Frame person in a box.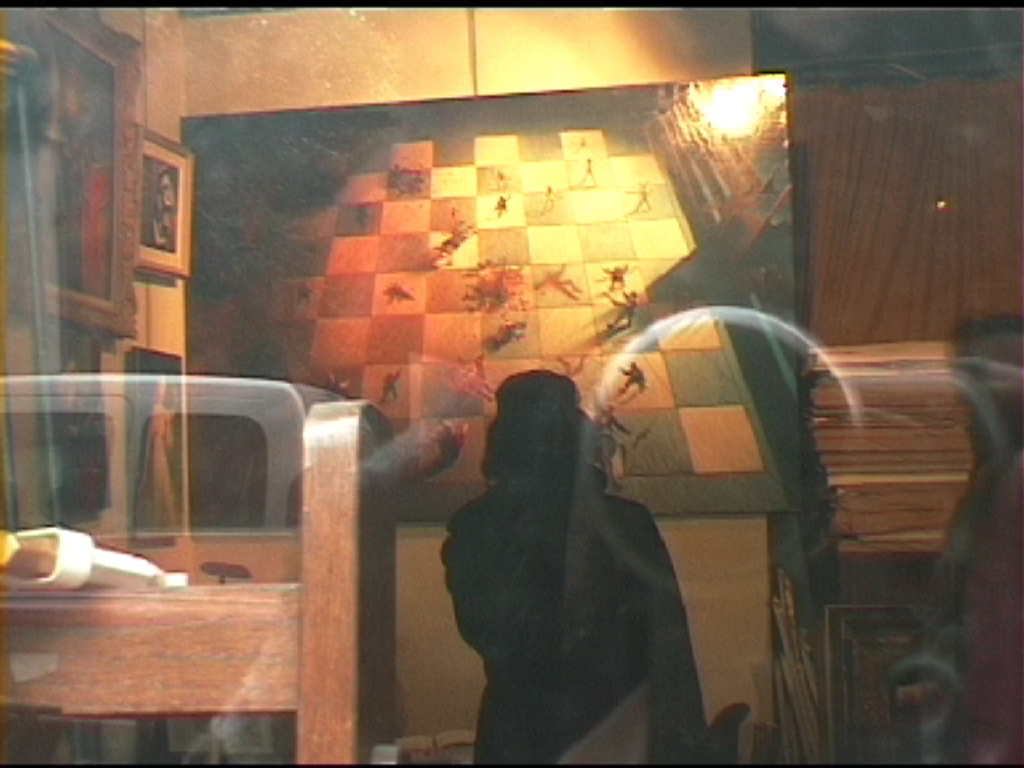
locate(437, 367, 713, 767).
